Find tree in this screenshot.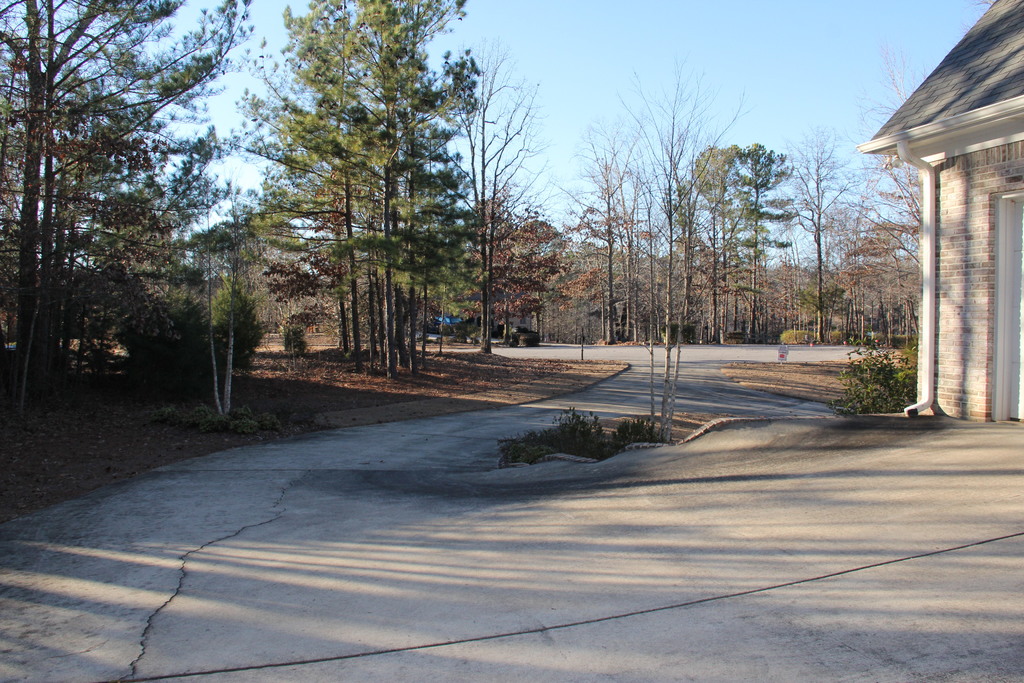
The bounding box for tree is bbox(451, 199, 614, 349).
